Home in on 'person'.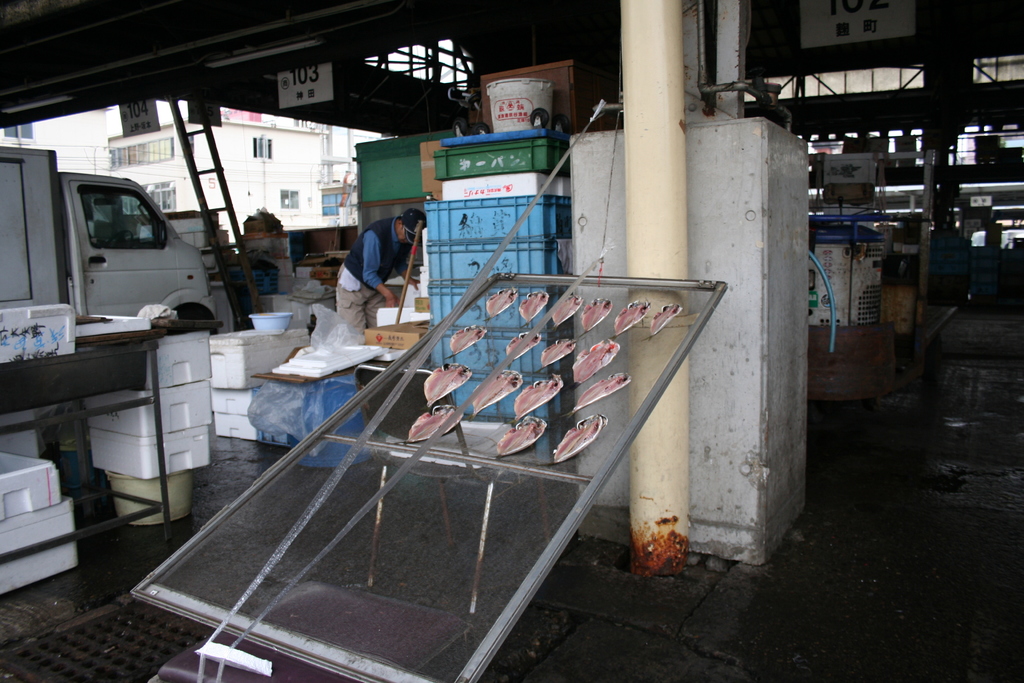
Homed in at box(326, 197, 416, 333).
